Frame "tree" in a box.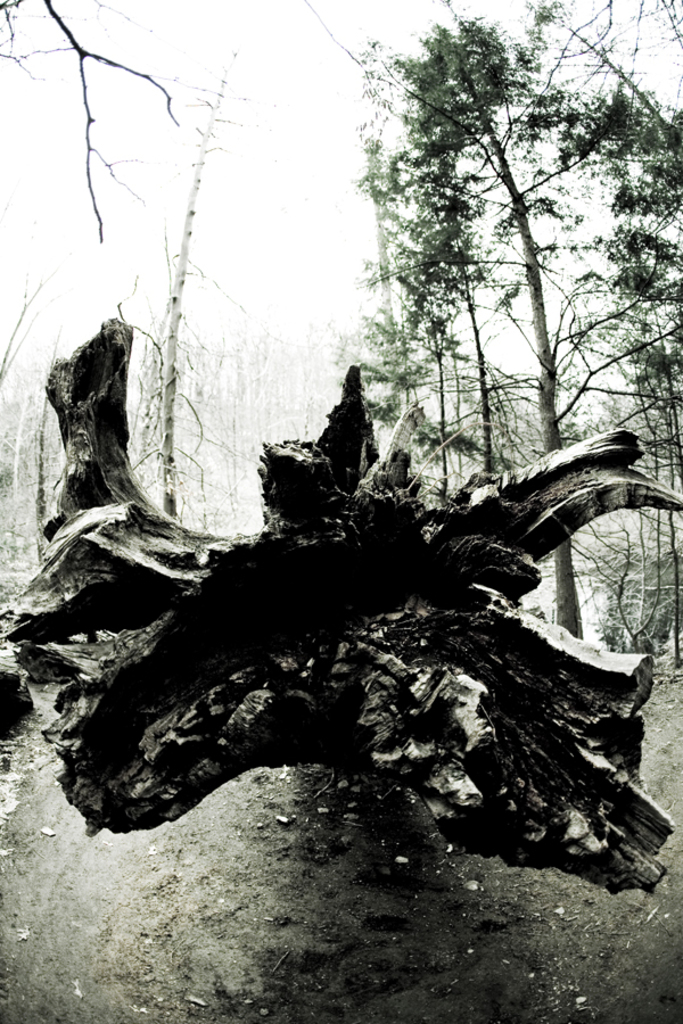
[left=344, top=11, right=632, bottom=638].
